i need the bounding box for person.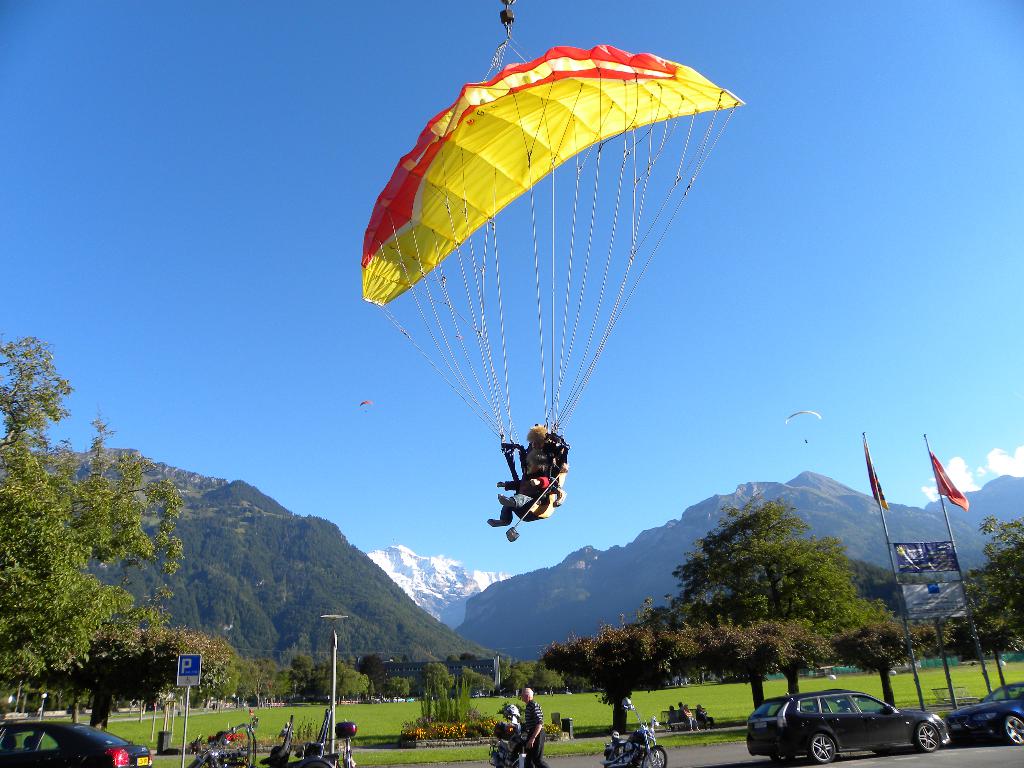
Here it is: locate(484, 428, 566, 527).
